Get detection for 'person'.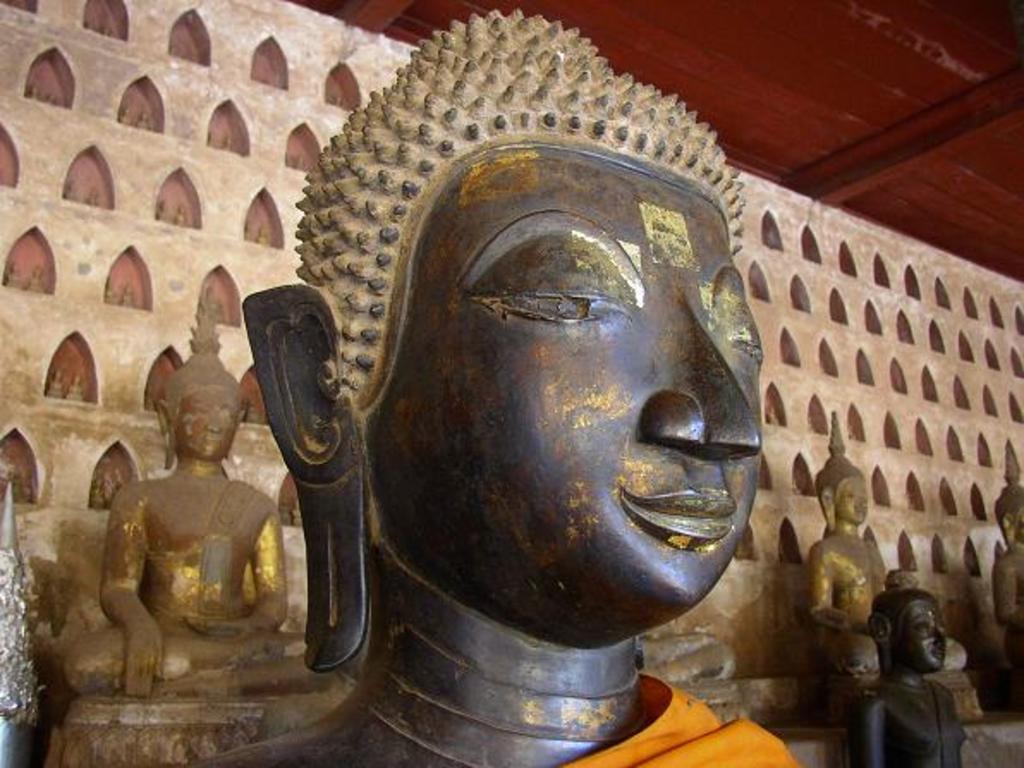
Detection: left=847, top=560, right=972, bottom=766.
